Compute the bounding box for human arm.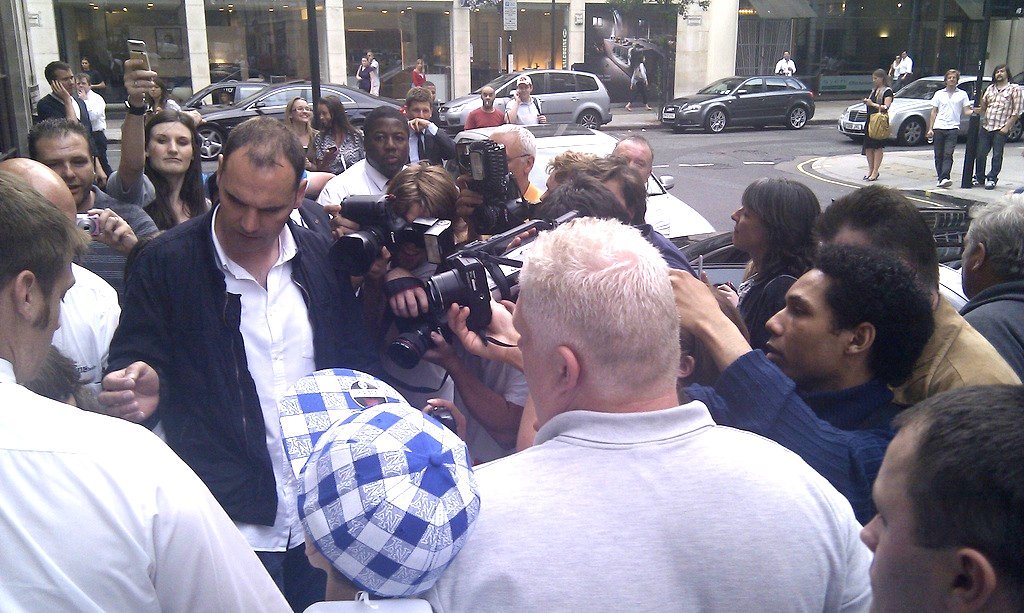
box=[405, 114, 458, 158].
